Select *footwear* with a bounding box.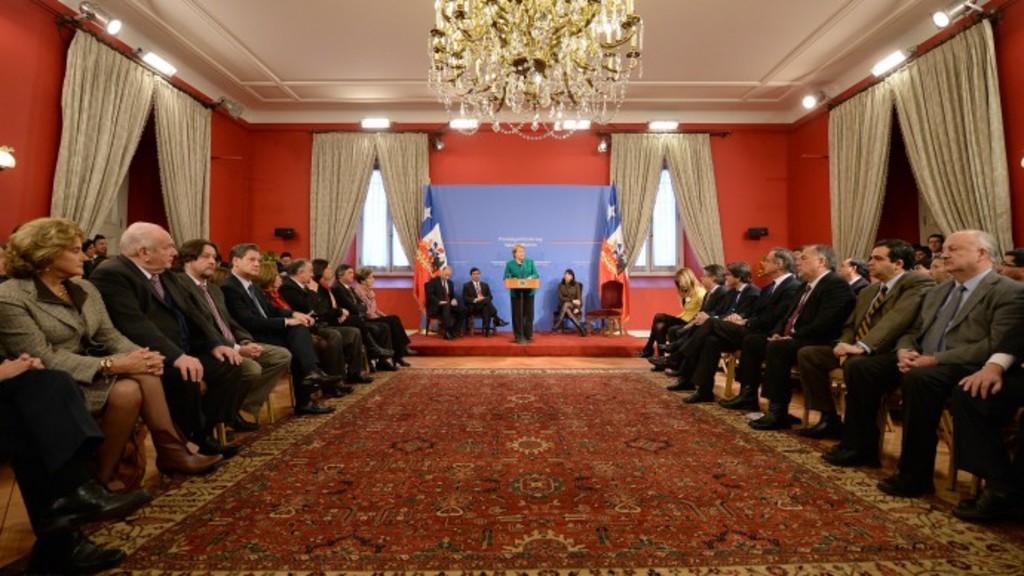
(left=494, top=310, right=508, bottom=322).
